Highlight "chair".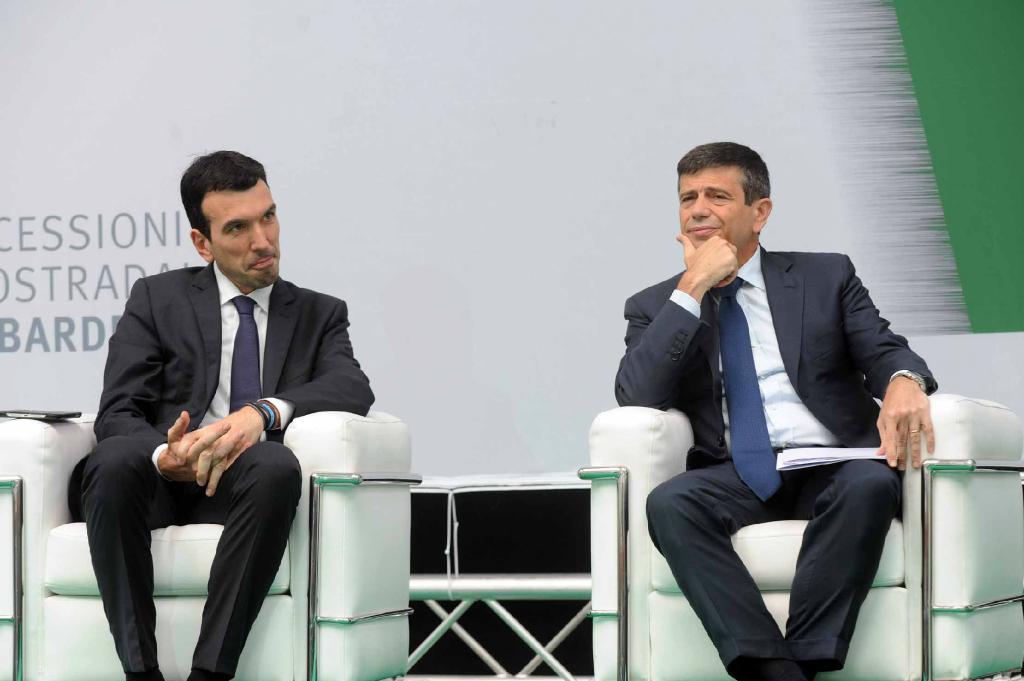
Highlighted region: [left=0, top=408, right=421, bottom=680].
